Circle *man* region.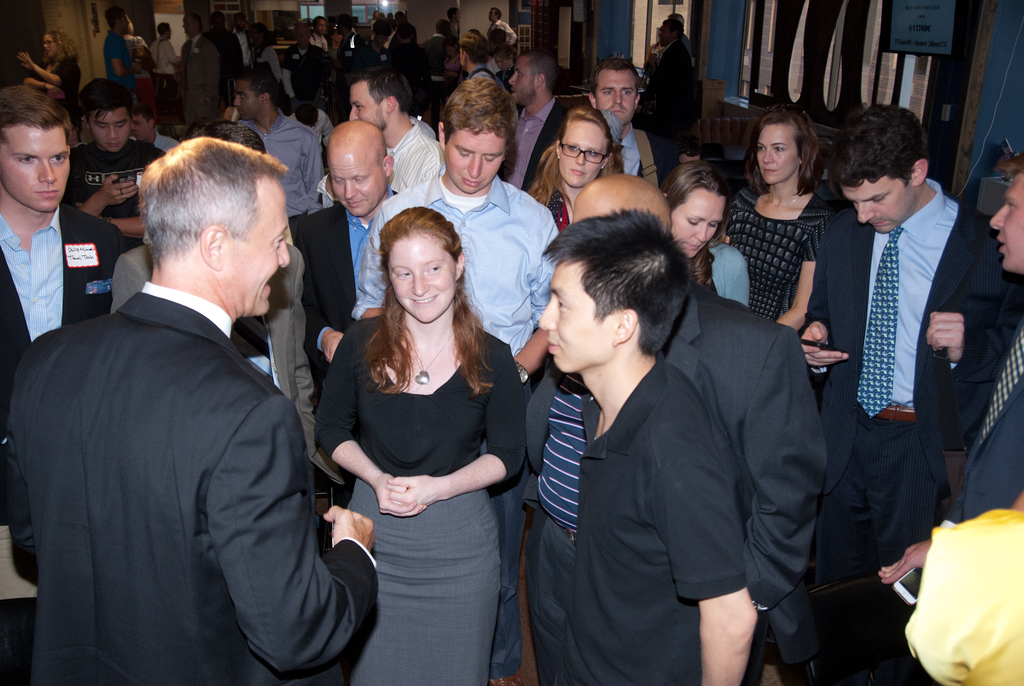
Region: (534,205,753,685).
